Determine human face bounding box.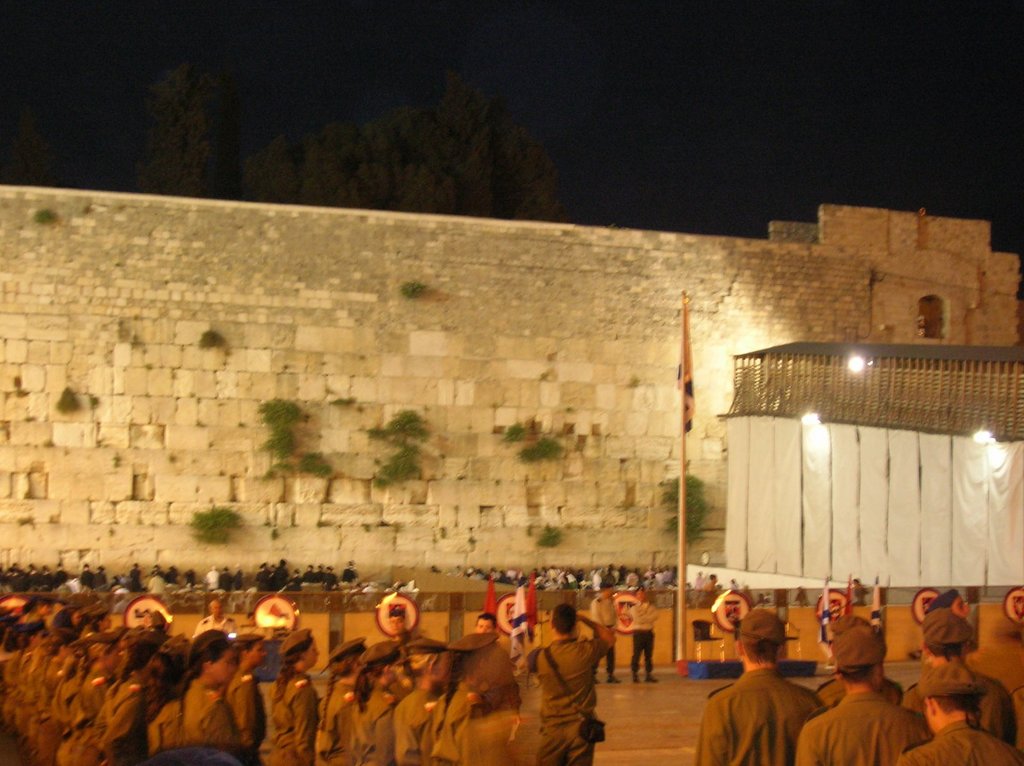
Determined: rect(390, 616, 403, 633).
